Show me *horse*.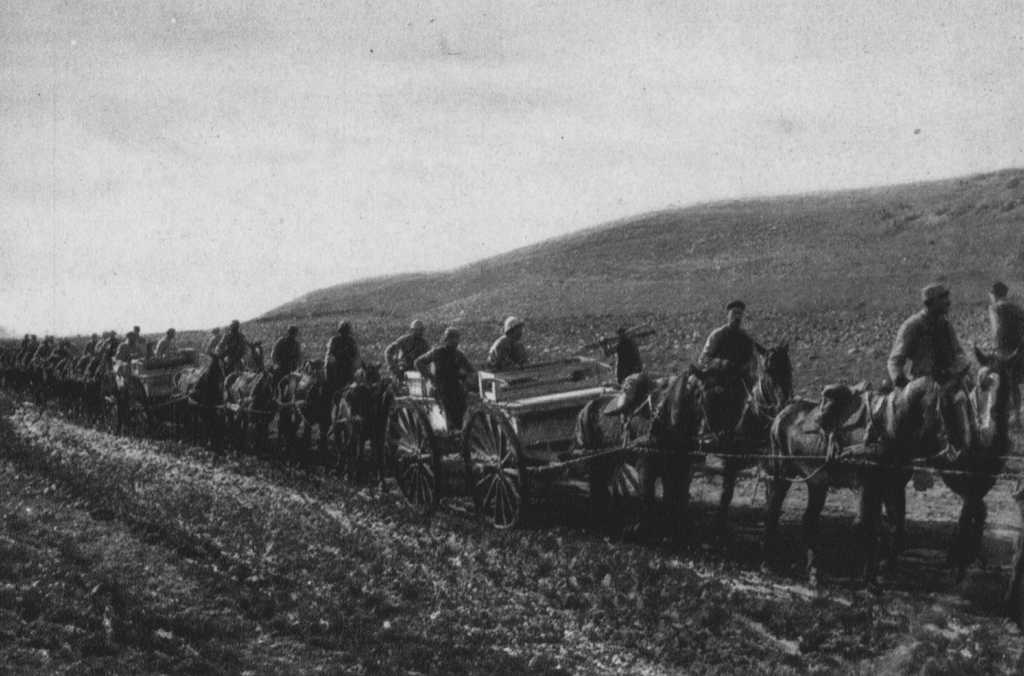
*horse* is here: BBox(572, 361, 737, 511).
